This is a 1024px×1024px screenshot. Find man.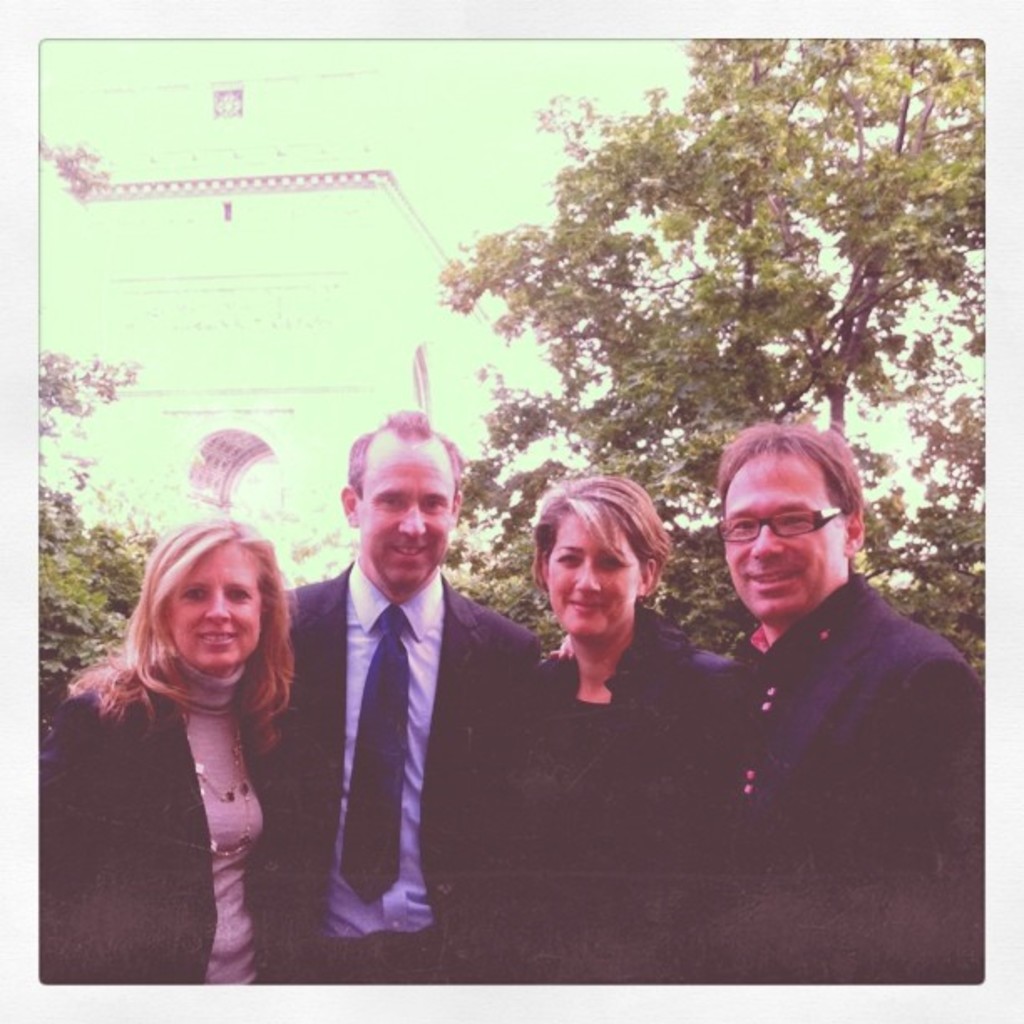
Bounding box: <bbox>689, 423, 1022, 1009</bbox>.
